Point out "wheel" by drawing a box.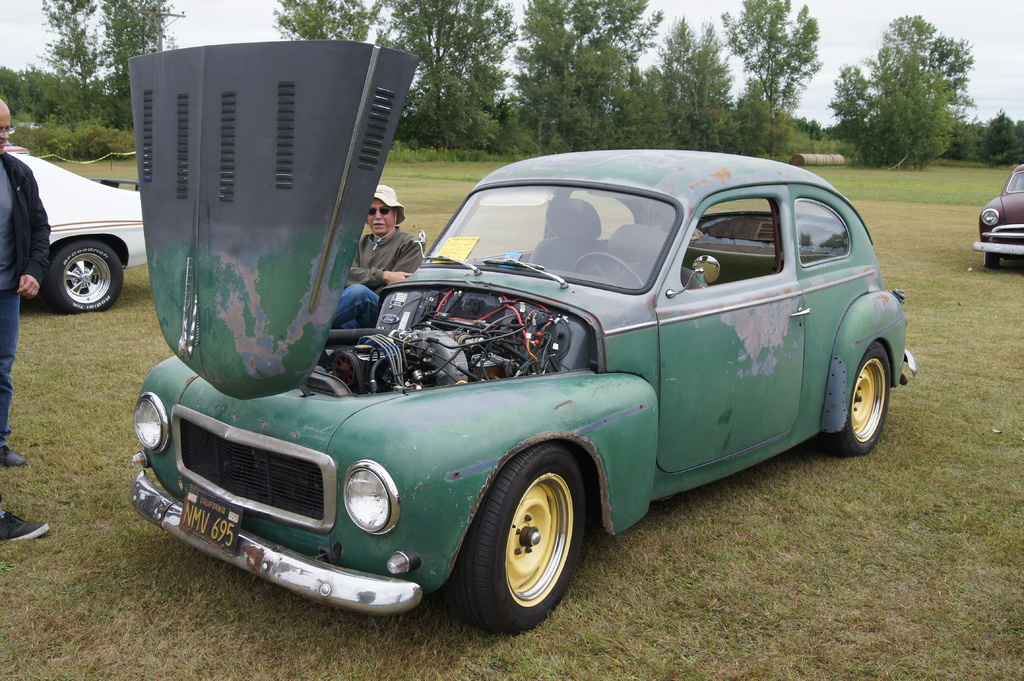
{"x1": 981, "y1": 256, "x2": 998, "y2": 272}.
